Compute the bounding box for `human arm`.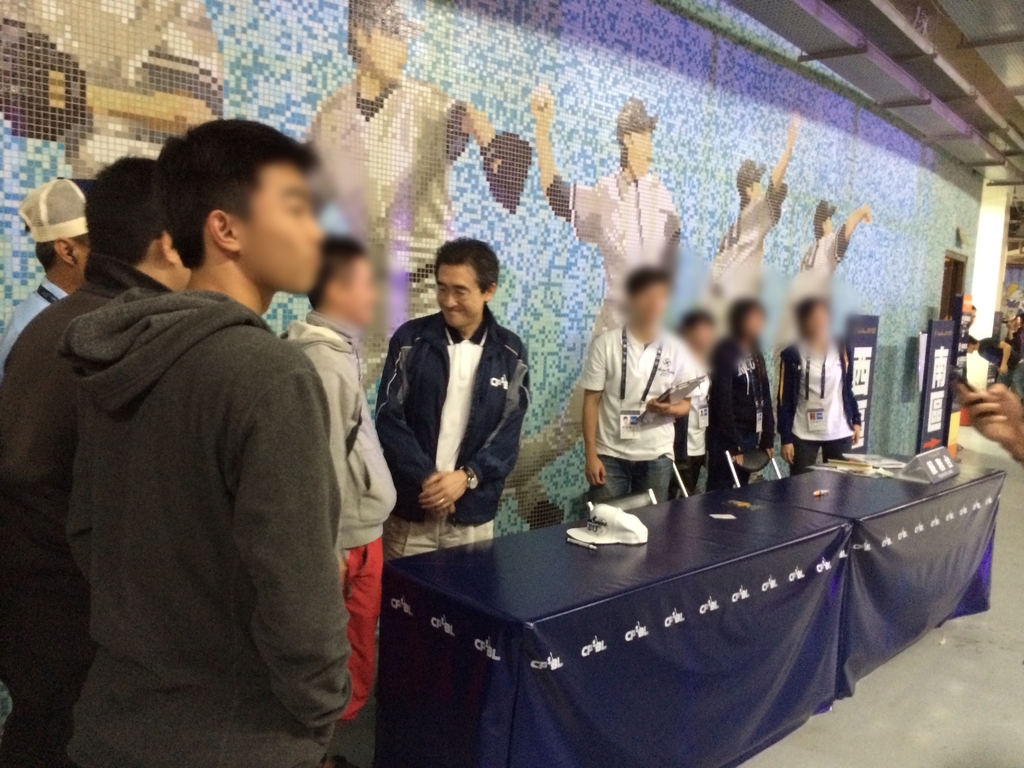
bbox(989, 342, 1020, 392).
